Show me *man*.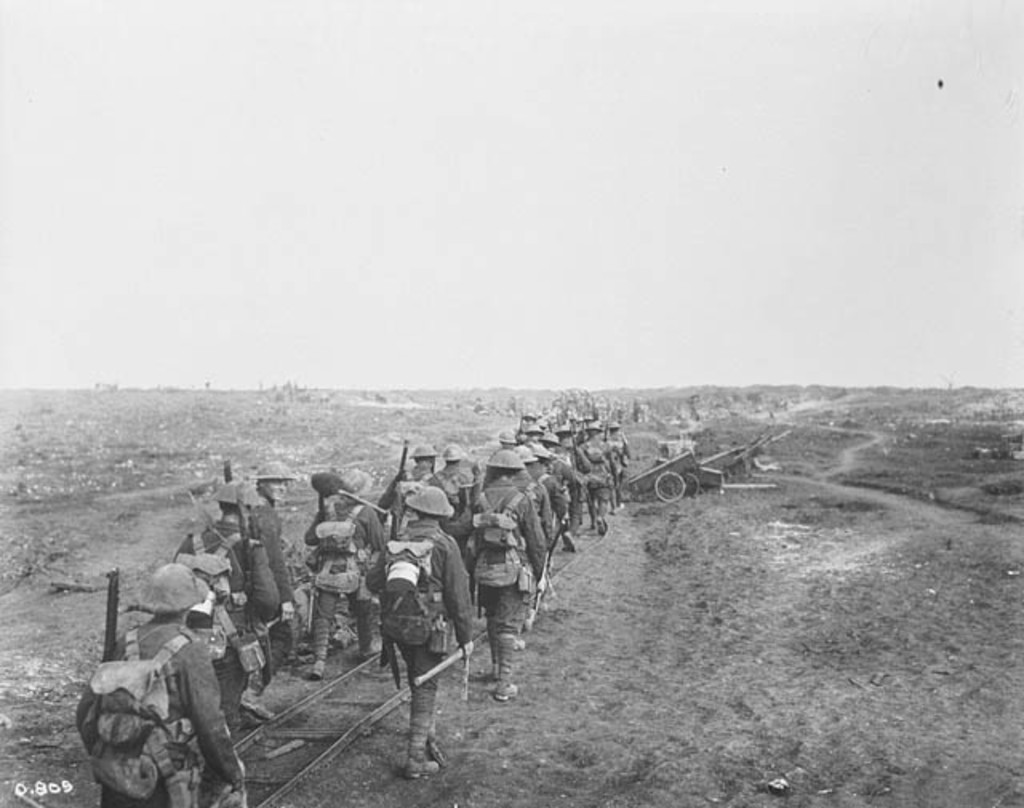
*man* is here: (99, 563, 243, 806).
